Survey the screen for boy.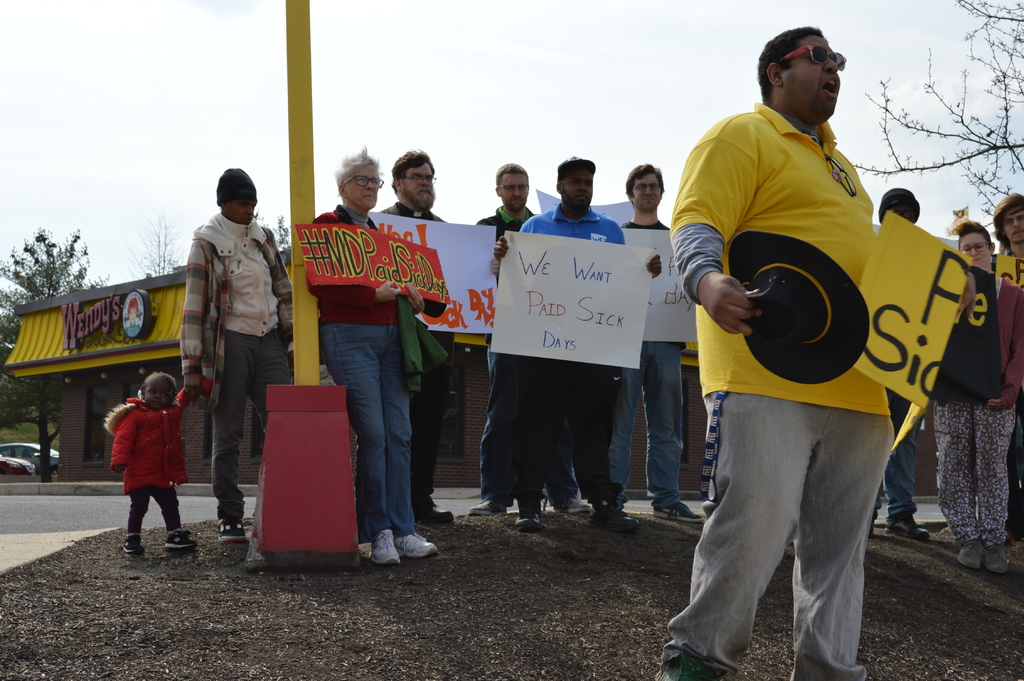
Survey found: [607, 163, 701, 524].
